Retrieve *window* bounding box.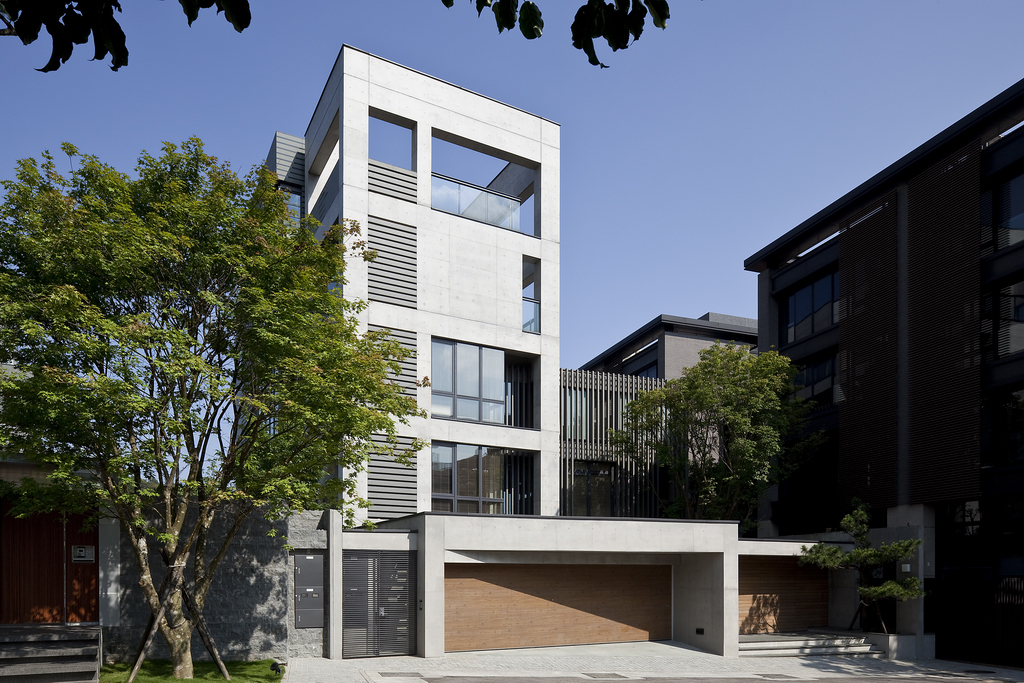
Bounding box: bbox=[978, 154, 1023, 262].
